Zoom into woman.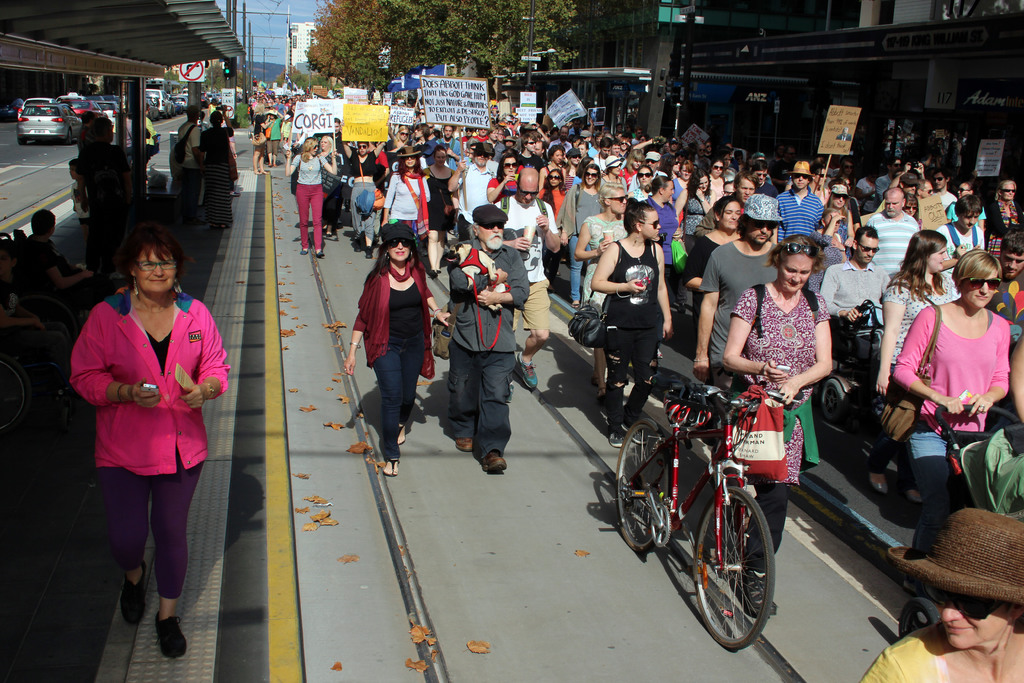
Zoom target: <region>981, 181, 1023, 257</region>.
